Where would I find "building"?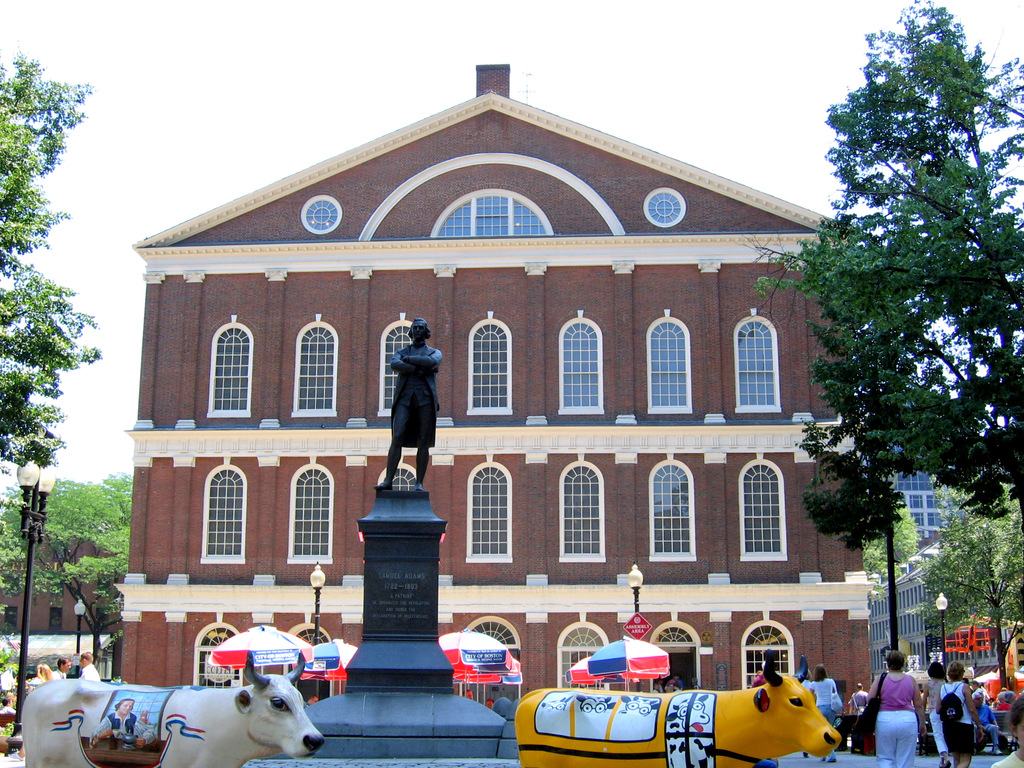
At box=[868, 540, 989, 667].
